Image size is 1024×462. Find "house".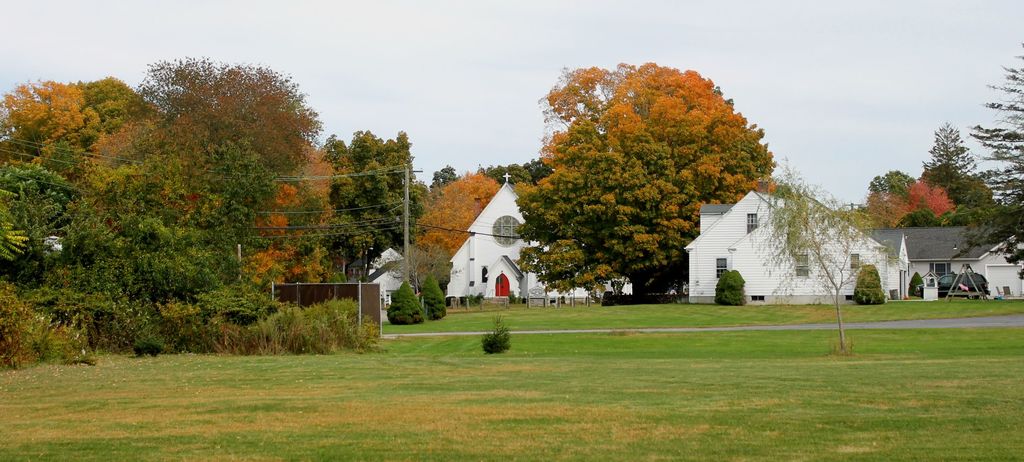
444,166,599,305.
